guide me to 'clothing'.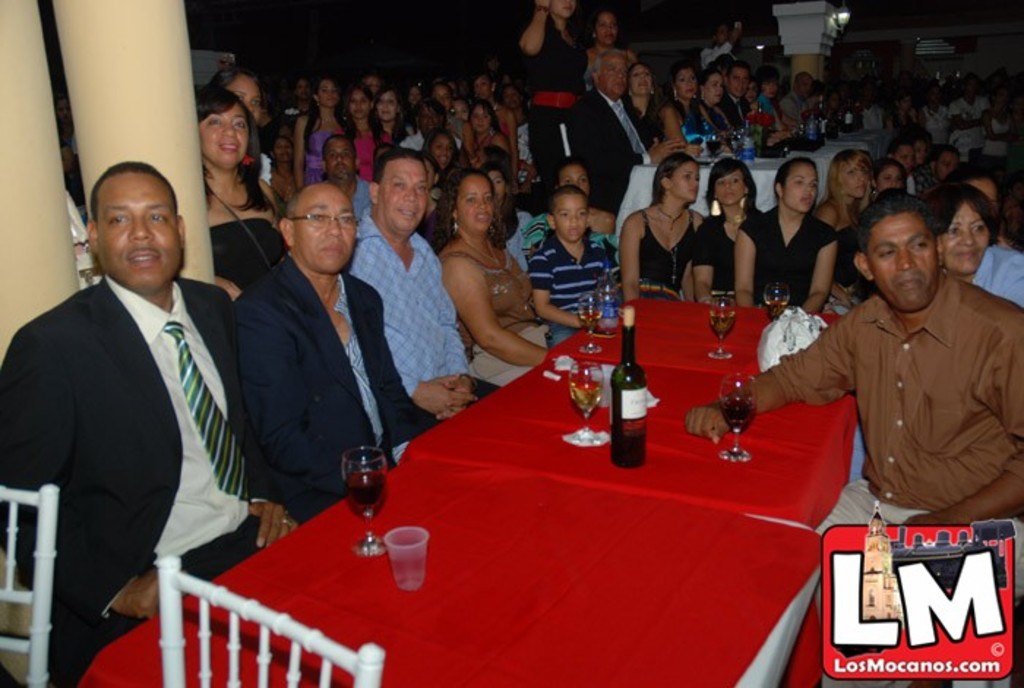
Guidance: rect(965, 240, 1023, 309).
